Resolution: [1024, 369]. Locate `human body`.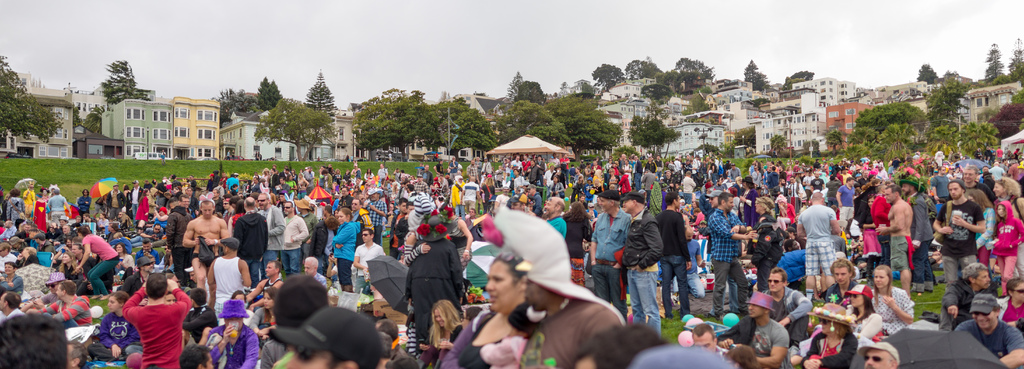
box=[769, 283, 815, 332].
